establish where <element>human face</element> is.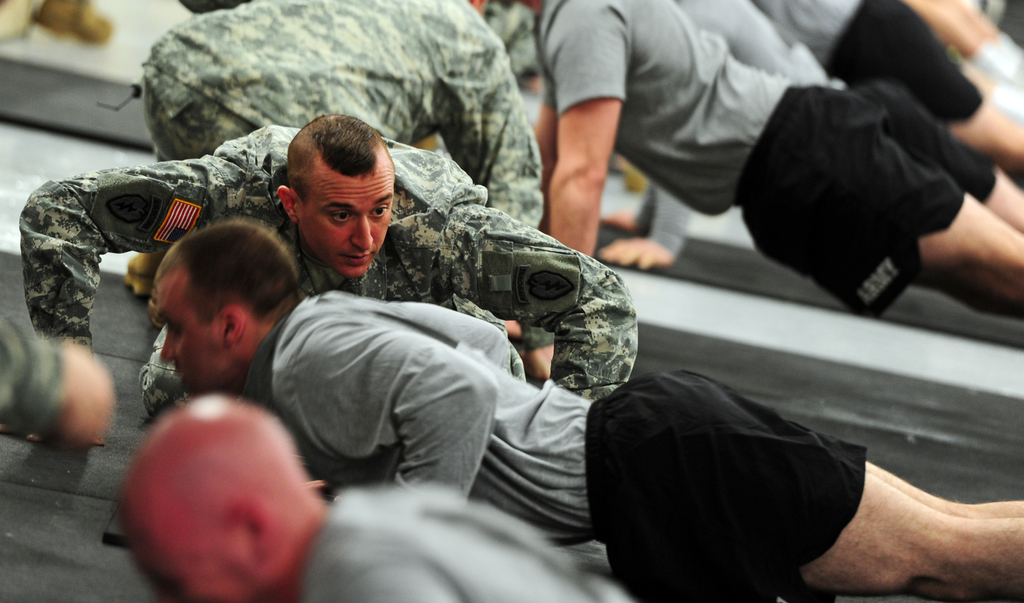
Established at [left=158, top=268, right=234, bottom=401].
